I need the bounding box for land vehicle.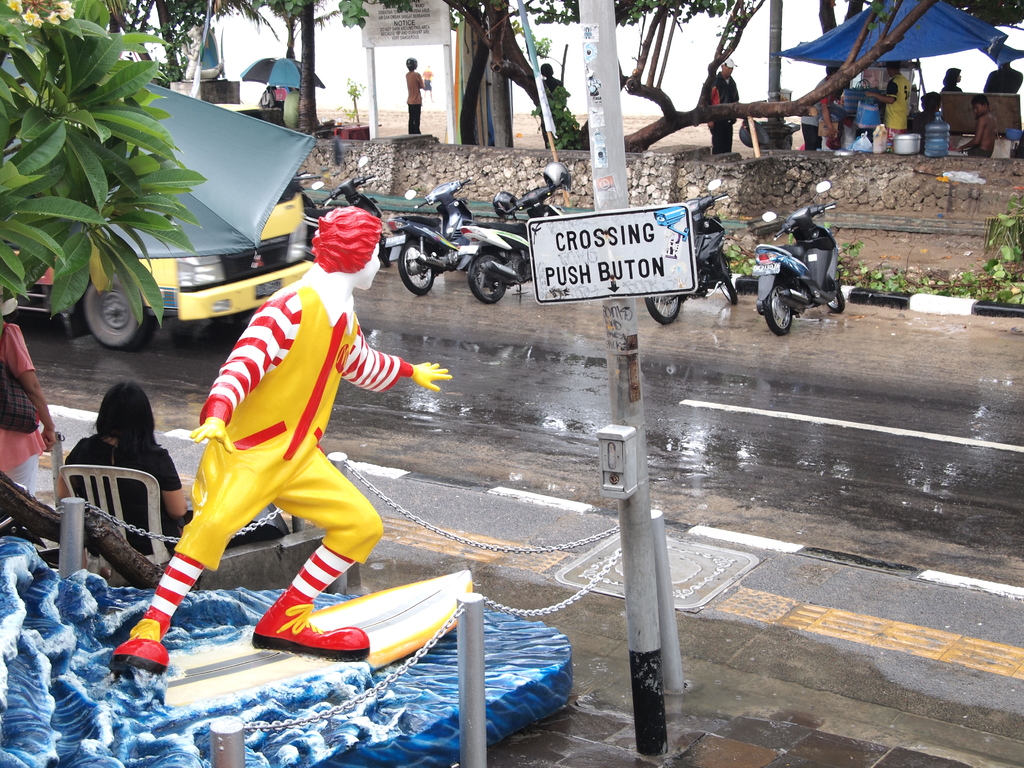
Here it is: (x1=17, y1=170, x2=320, y2=352).
